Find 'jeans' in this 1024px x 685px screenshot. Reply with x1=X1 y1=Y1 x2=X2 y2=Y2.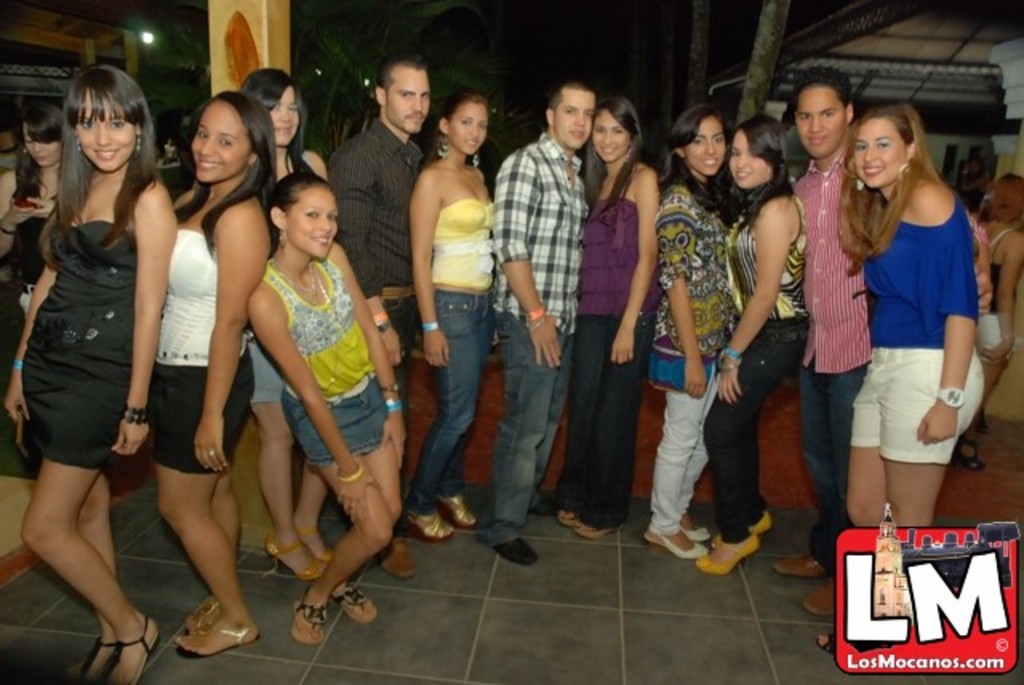
x1=648 y1=375 x2=712 y2=531.
